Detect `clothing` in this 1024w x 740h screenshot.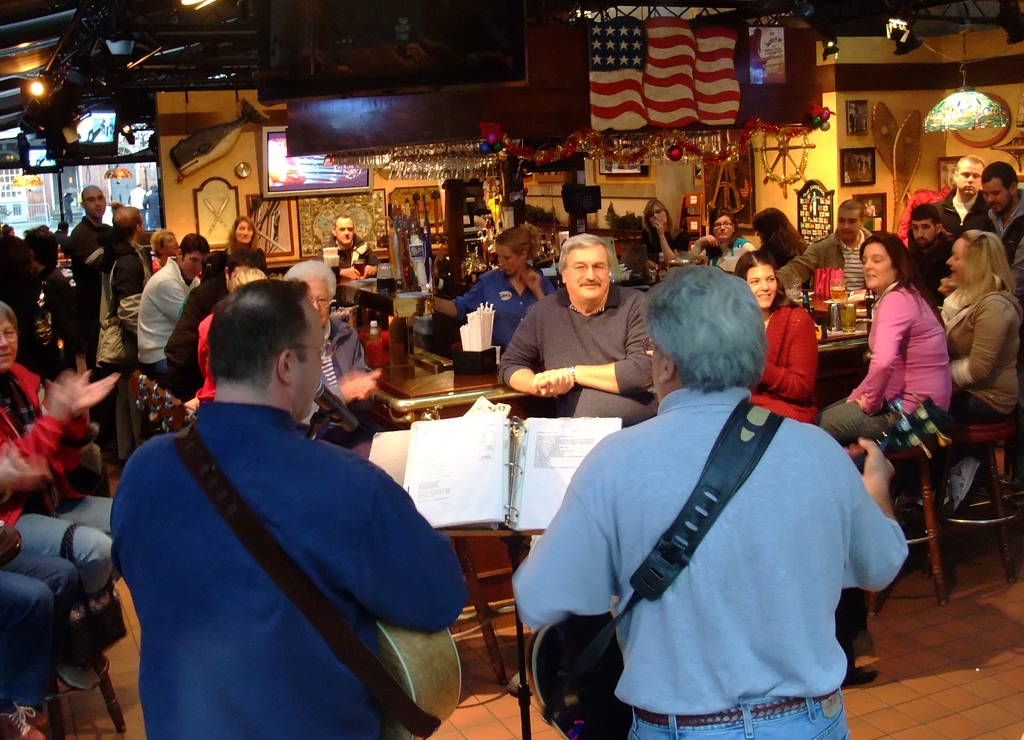
Detection: (132,261,200,392).
